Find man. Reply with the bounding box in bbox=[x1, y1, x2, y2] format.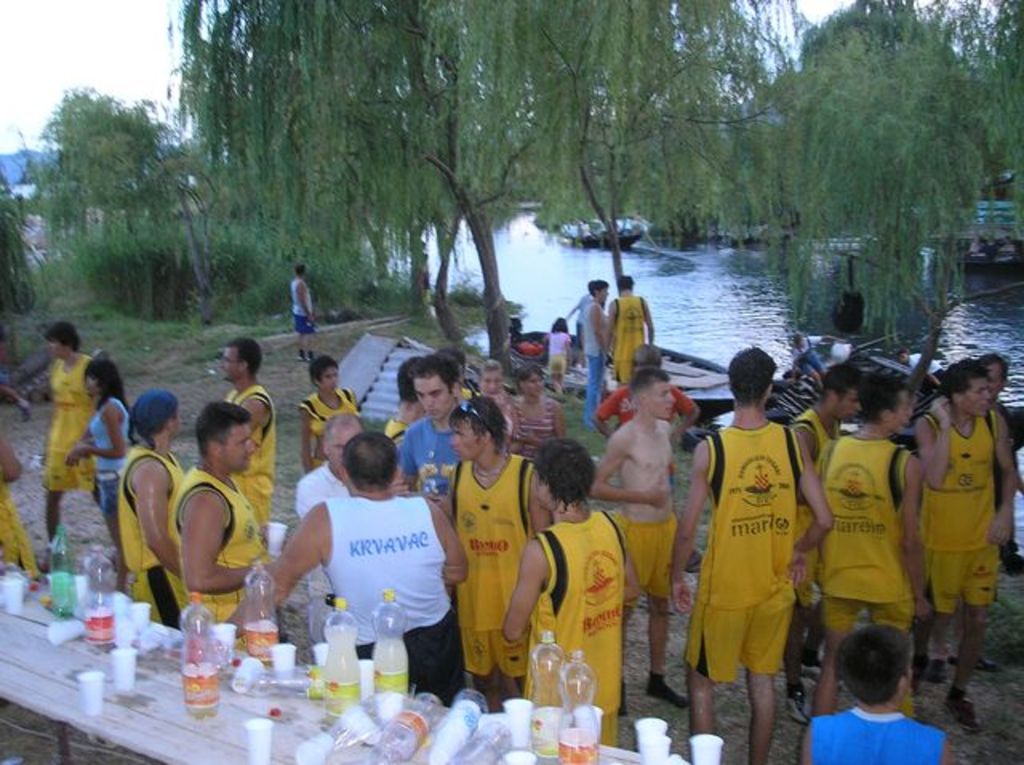
bbox=[978, 355, 1016, 416].
